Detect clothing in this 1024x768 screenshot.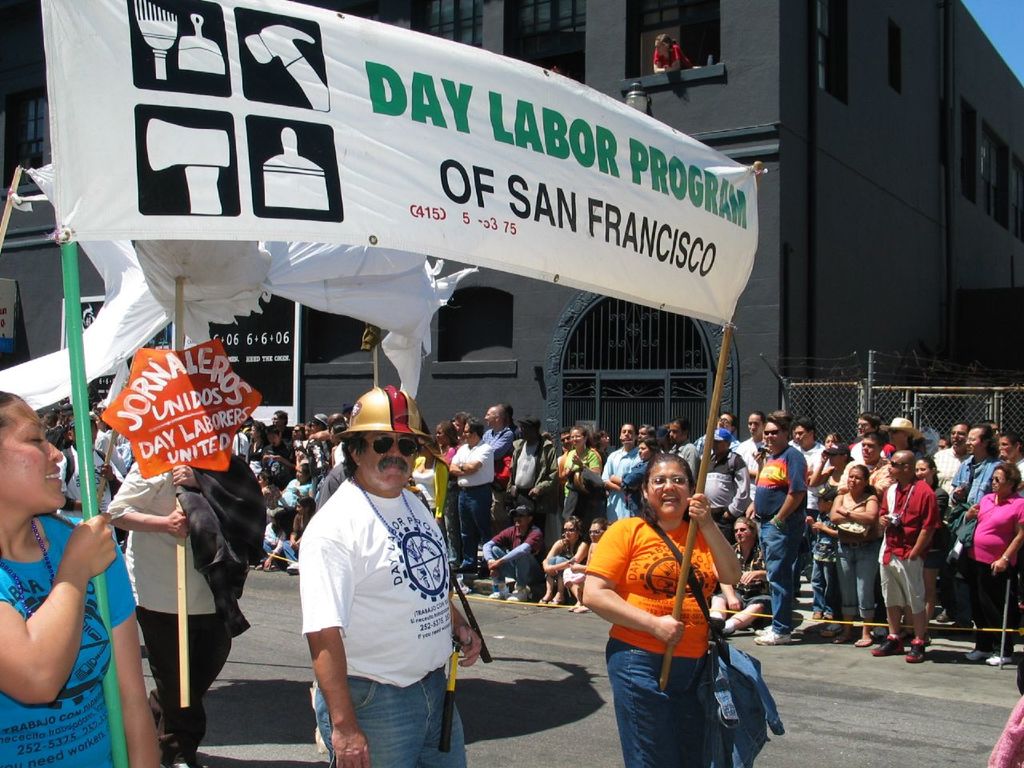
Detection: region(851, 437, 894, 469).
